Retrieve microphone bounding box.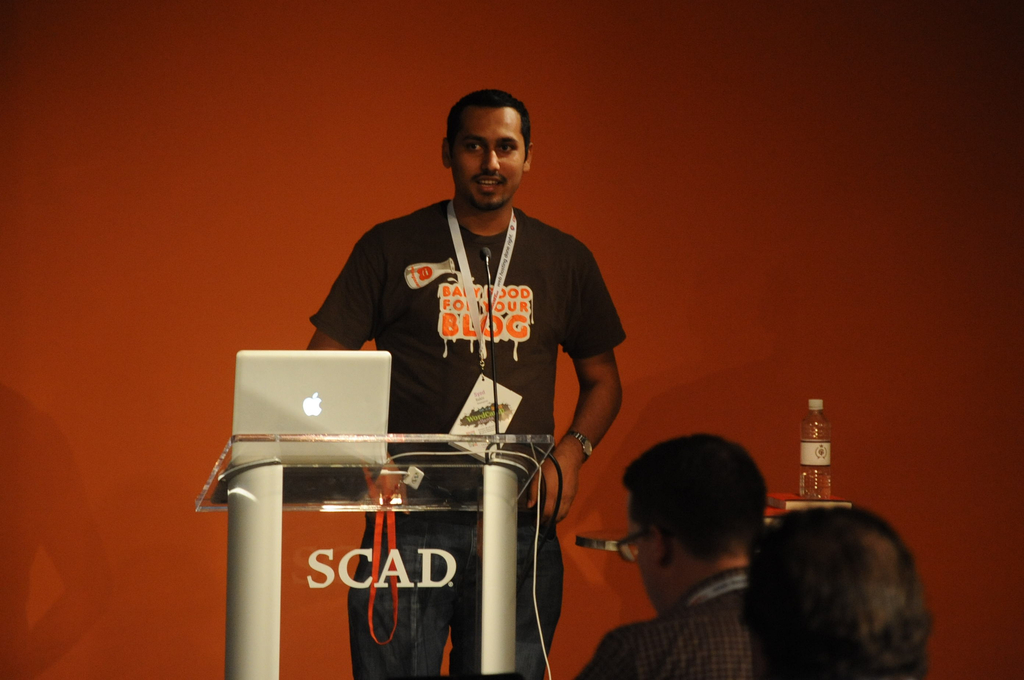
Bounding box: 481/247/491/257.
